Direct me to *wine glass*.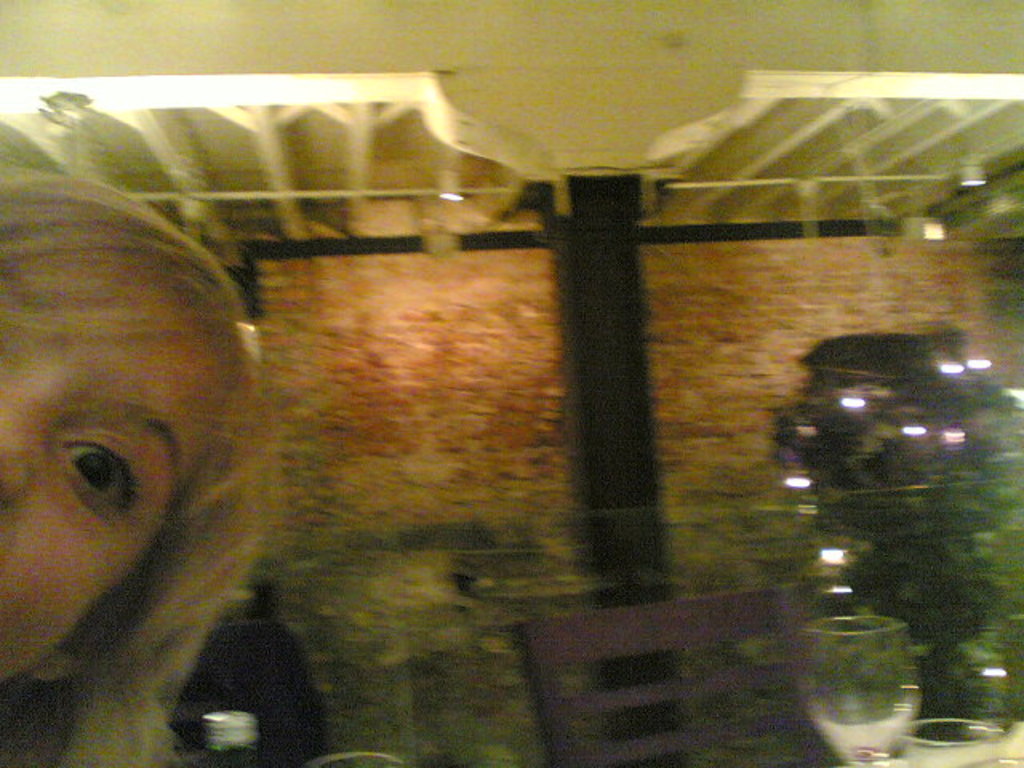
Direction: 798,614,922,765.
